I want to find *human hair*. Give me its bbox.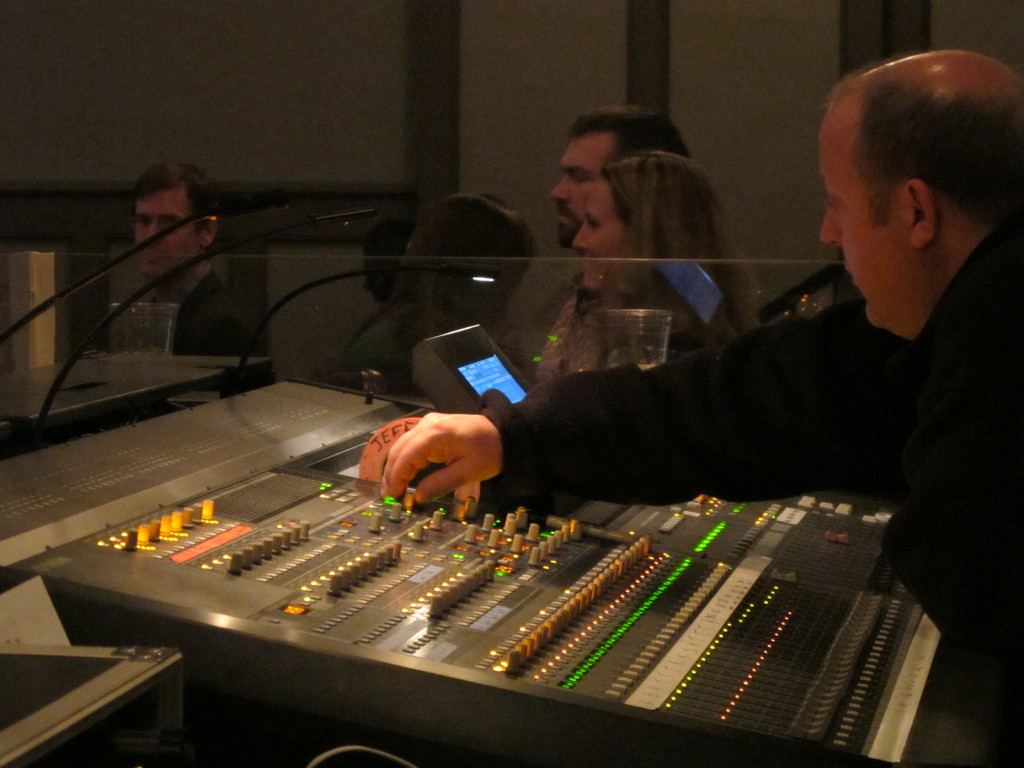
[x1=389, y1=191, x2=538, y2=362].
